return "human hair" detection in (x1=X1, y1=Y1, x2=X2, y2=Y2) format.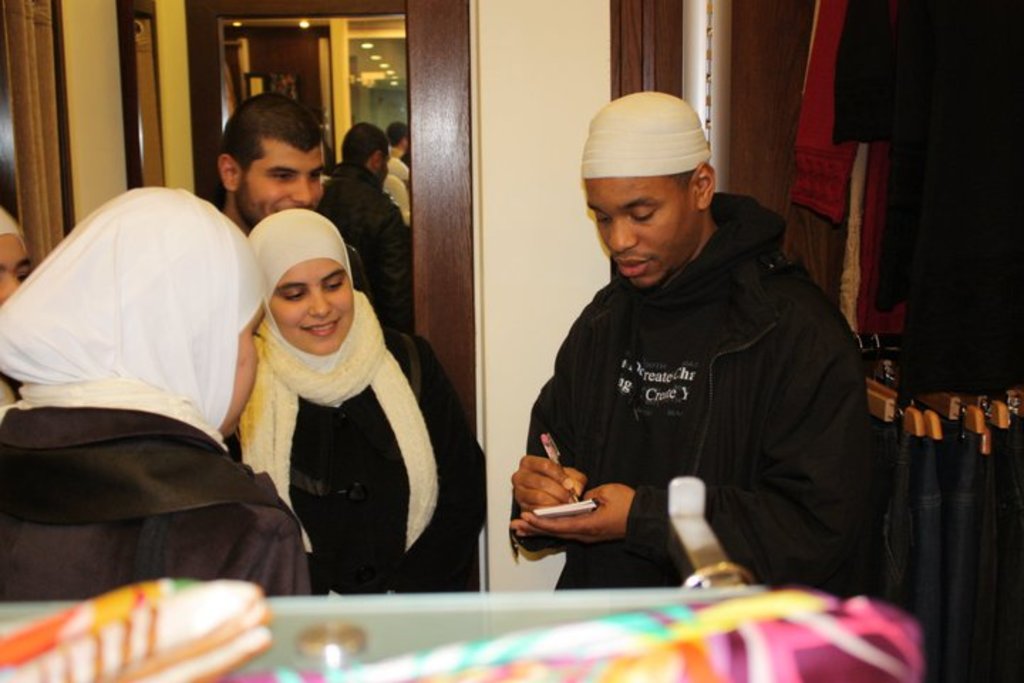
(x1=223, y1=91, x2=330, y2=185).
